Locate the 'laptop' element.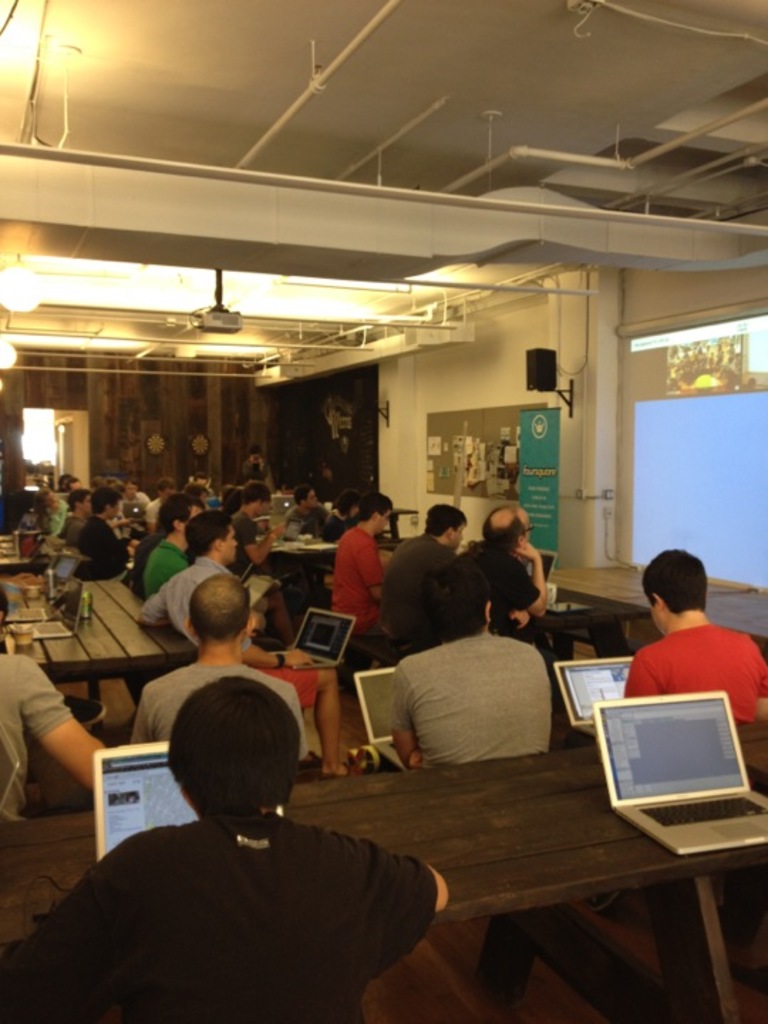
Element bbox: crop(354, 666, 407, 772).
